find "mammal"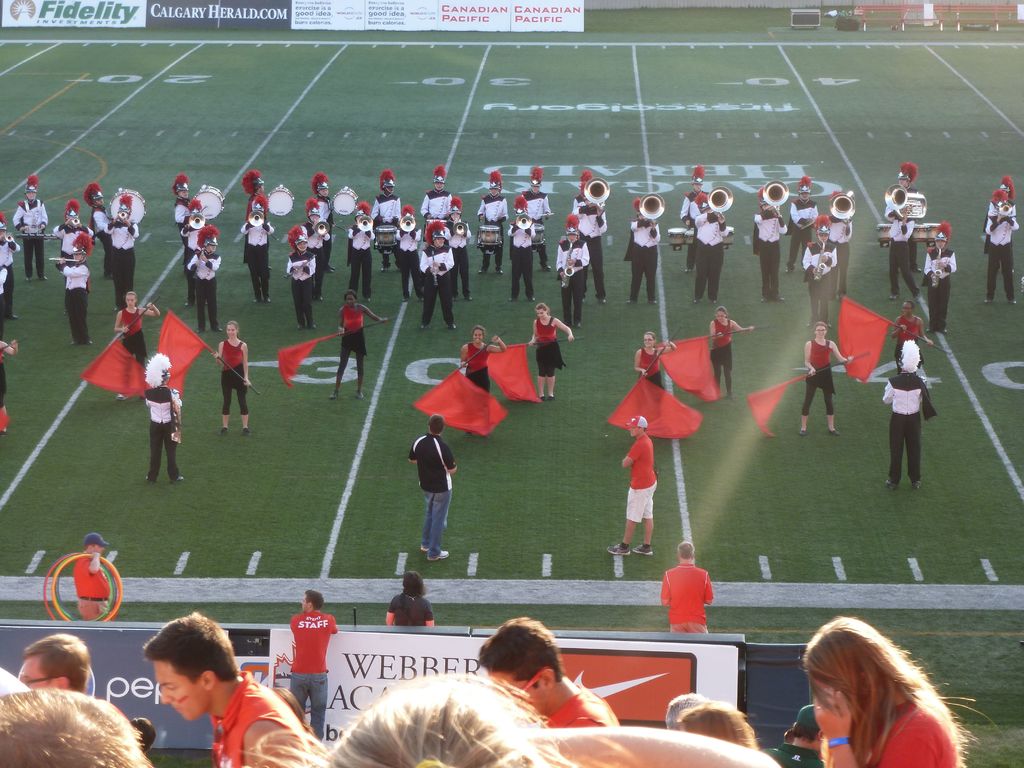
select_region(883, 338, 926, 490)
